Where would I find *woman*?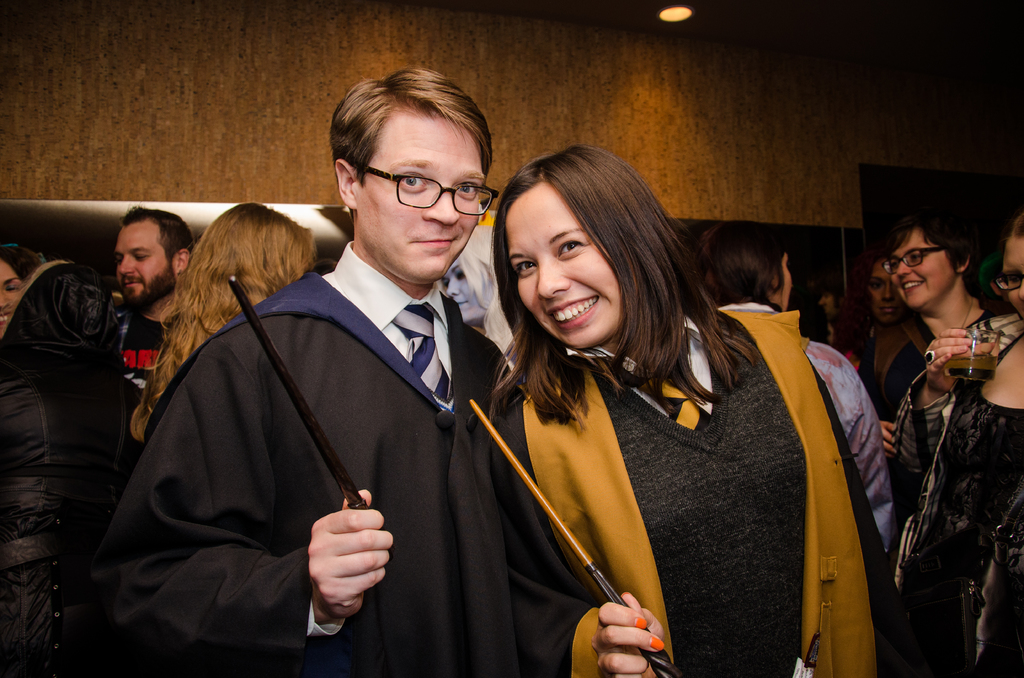
At {"x1": 707, "y1": 218, "x2": 898, "y2": 551}.
